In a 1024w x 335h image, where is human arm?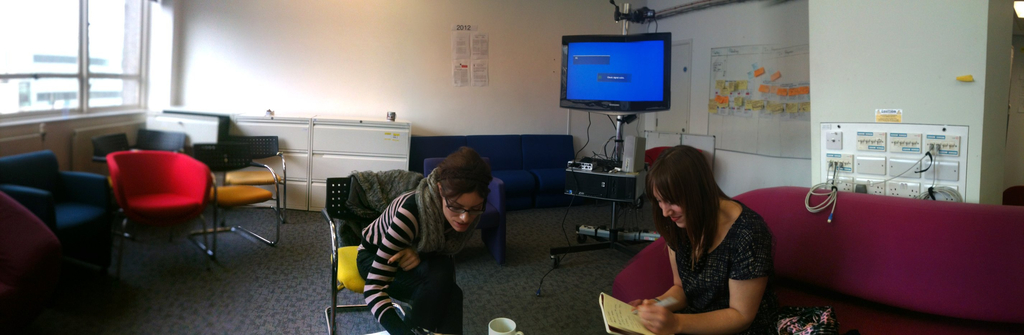
left=362, top=204, right=412, bottom=334.
